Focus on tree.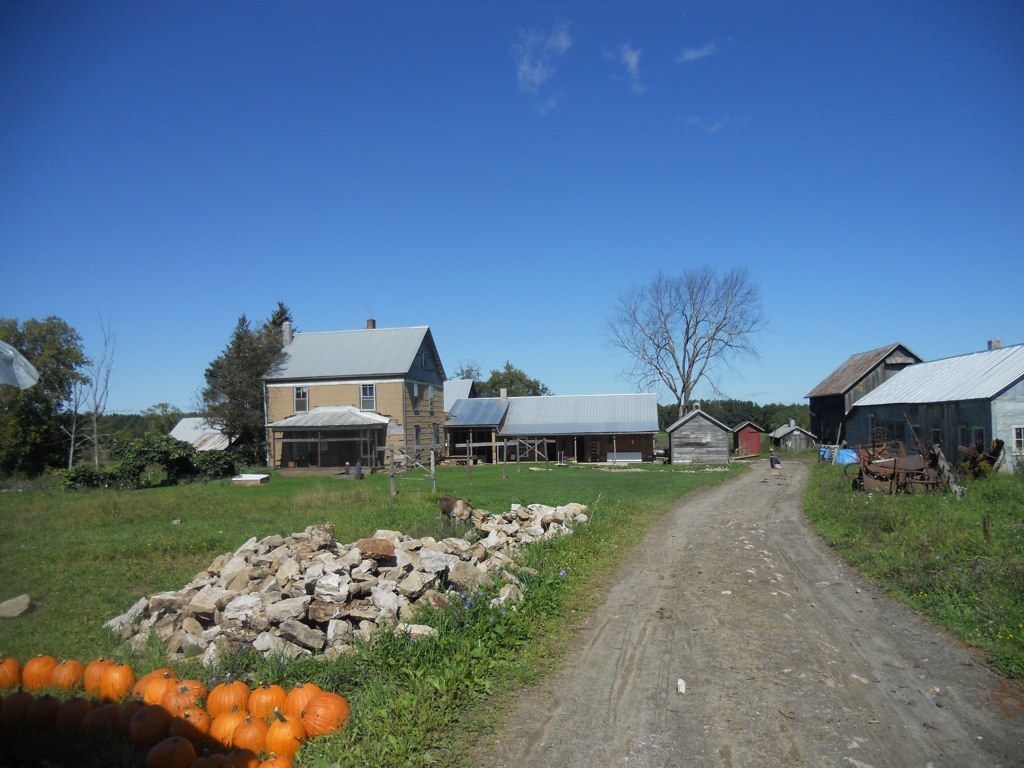
Focused at [x1=471, y1=362, x2=552, y2=398].
